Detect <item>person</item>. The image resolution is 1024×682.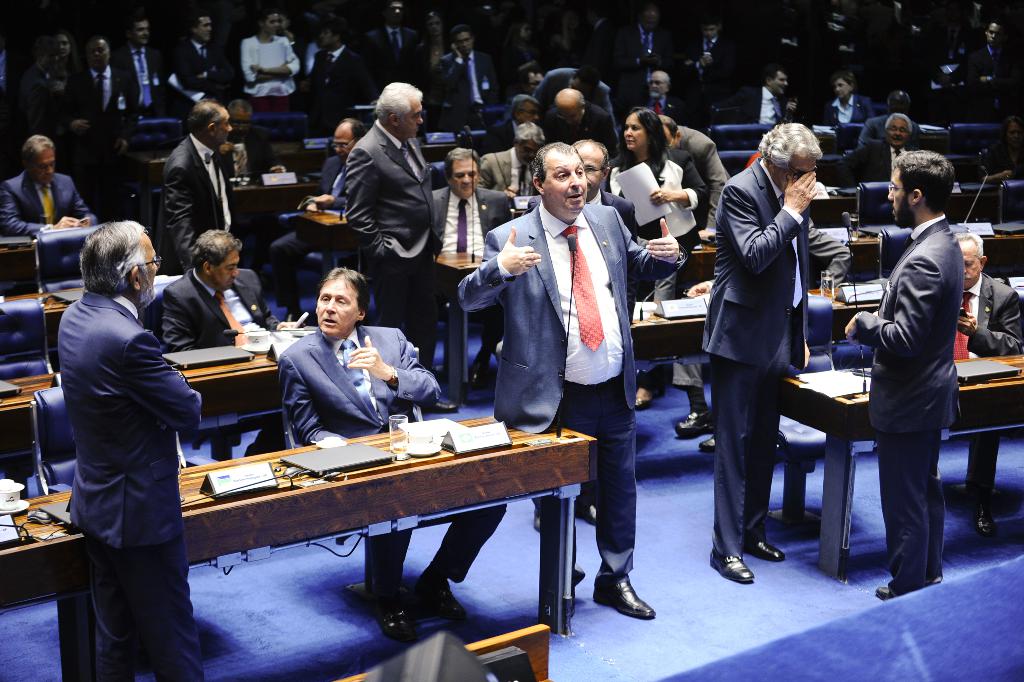
Rect(638, 70, 692, 126).
